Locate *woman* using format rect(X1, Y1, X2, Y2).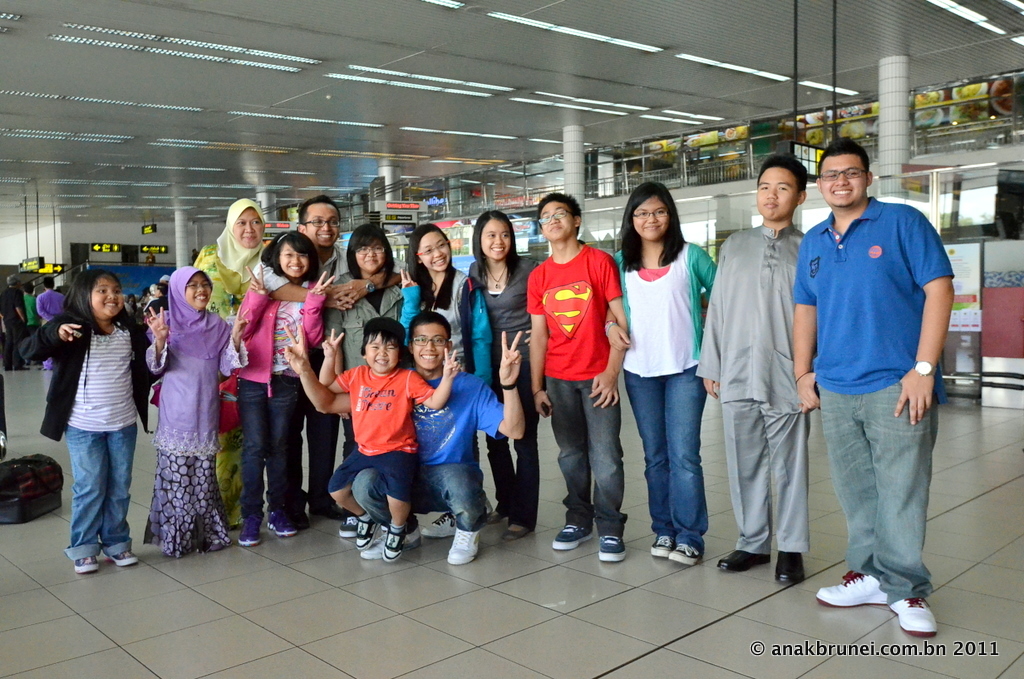
rect(465, 210, 540, 536).
